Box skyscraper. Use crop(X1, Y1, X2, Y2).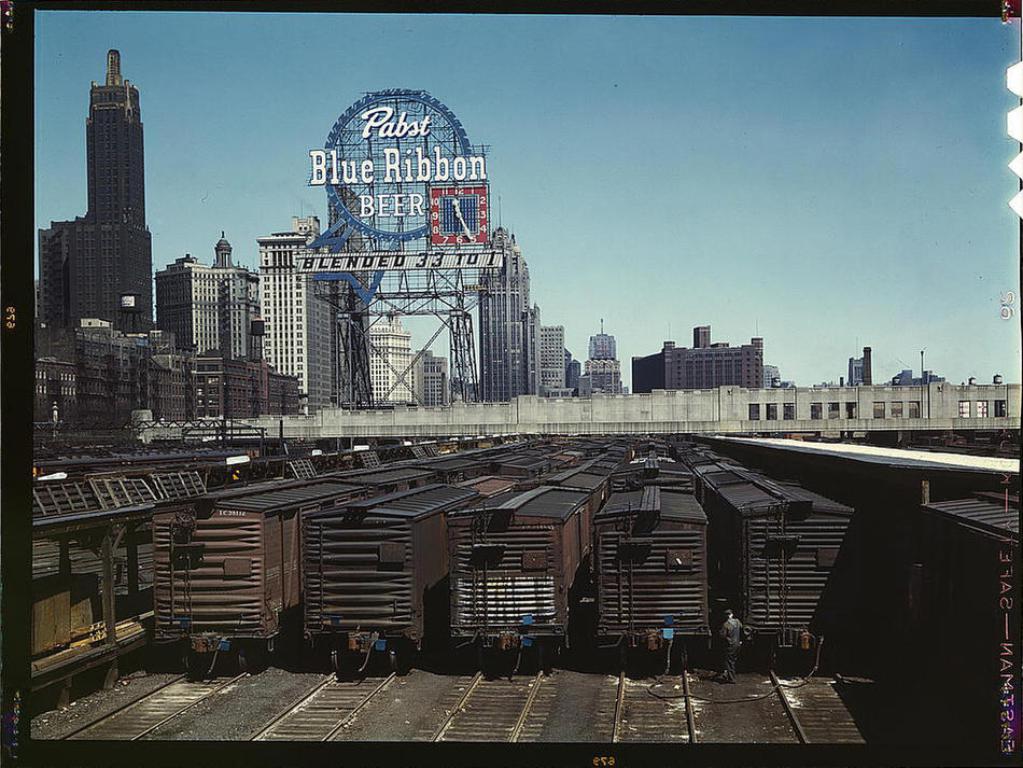
crop(148, 228, 261, 366).
